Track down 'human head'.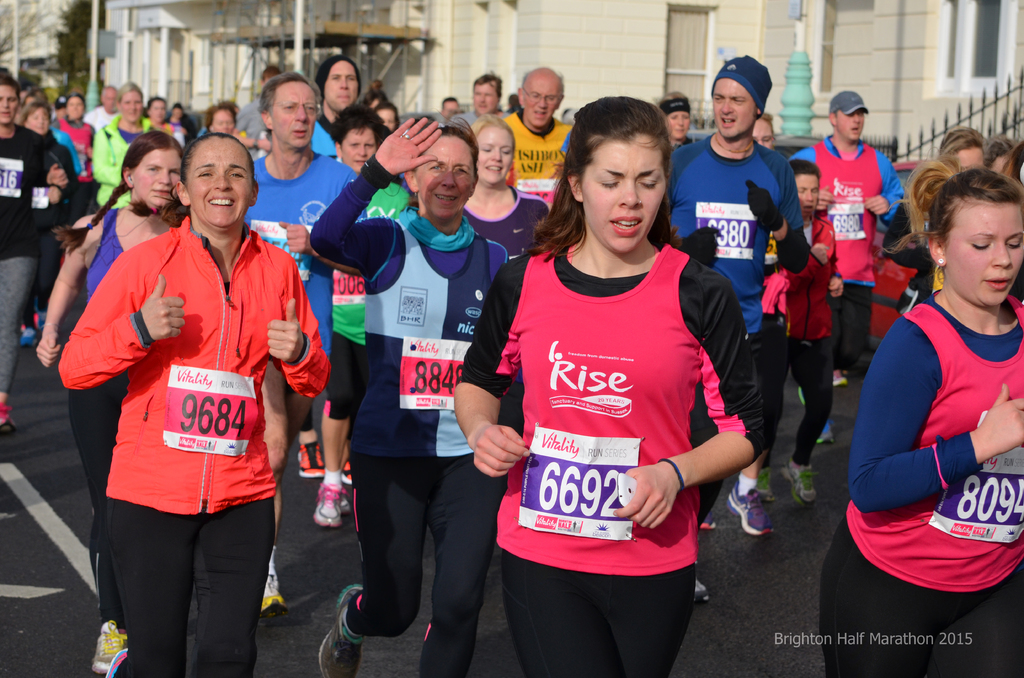
Tracked to (826, 86, 870, 146).
